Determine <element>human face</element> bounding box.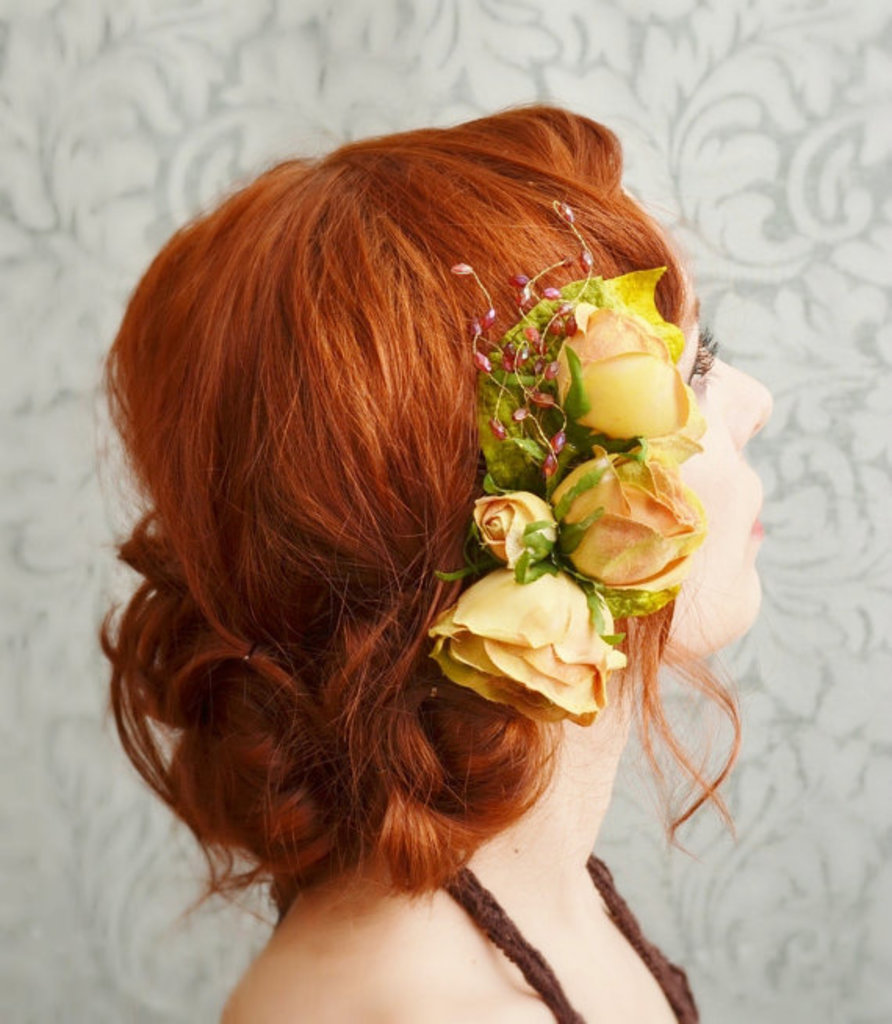
Determined: box=[673, 283, 778, 636].
